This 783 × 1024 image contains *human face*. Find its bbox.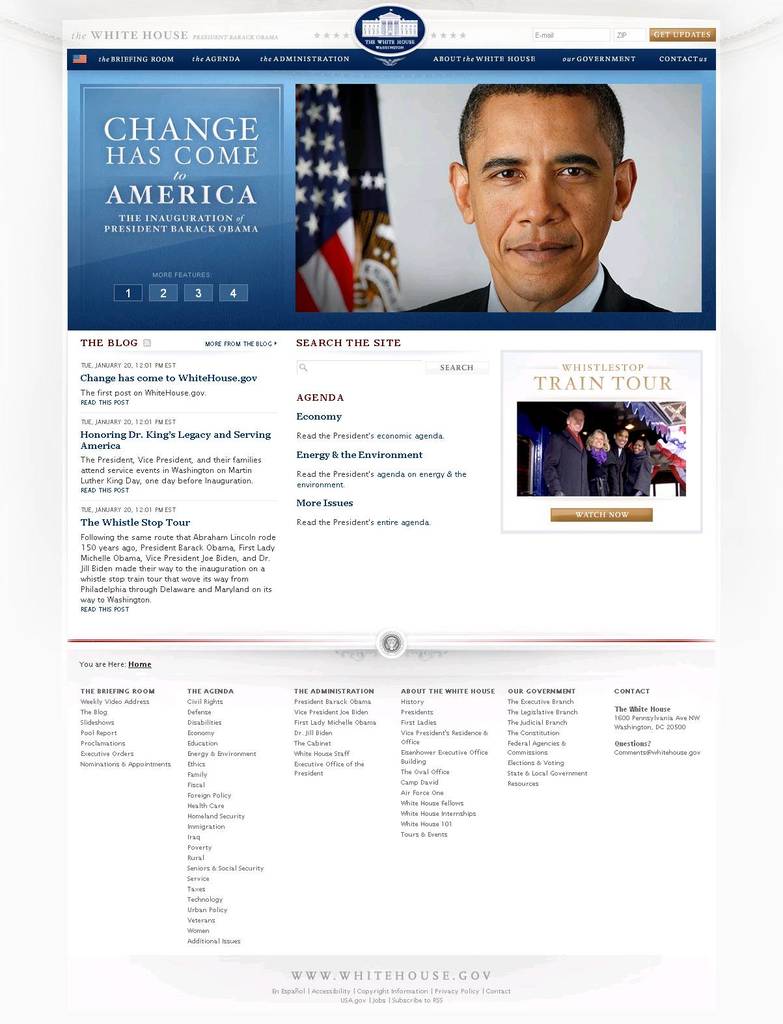
x1=593 y1=433 x2=603 y2=448.
